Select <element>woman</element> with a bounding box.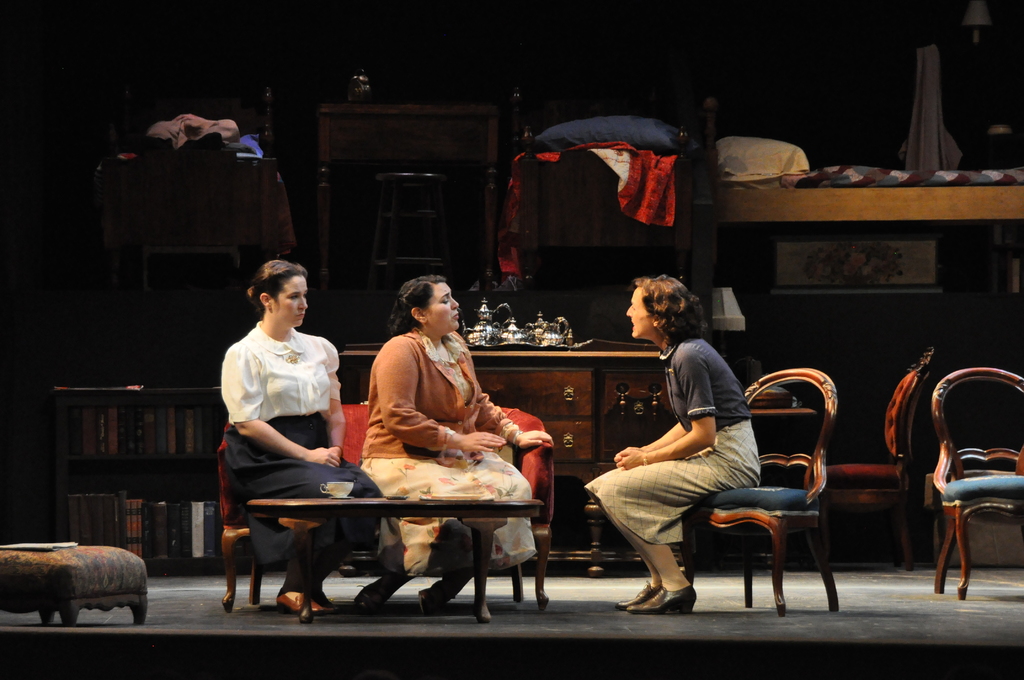
[215, 257, 383, 619].
